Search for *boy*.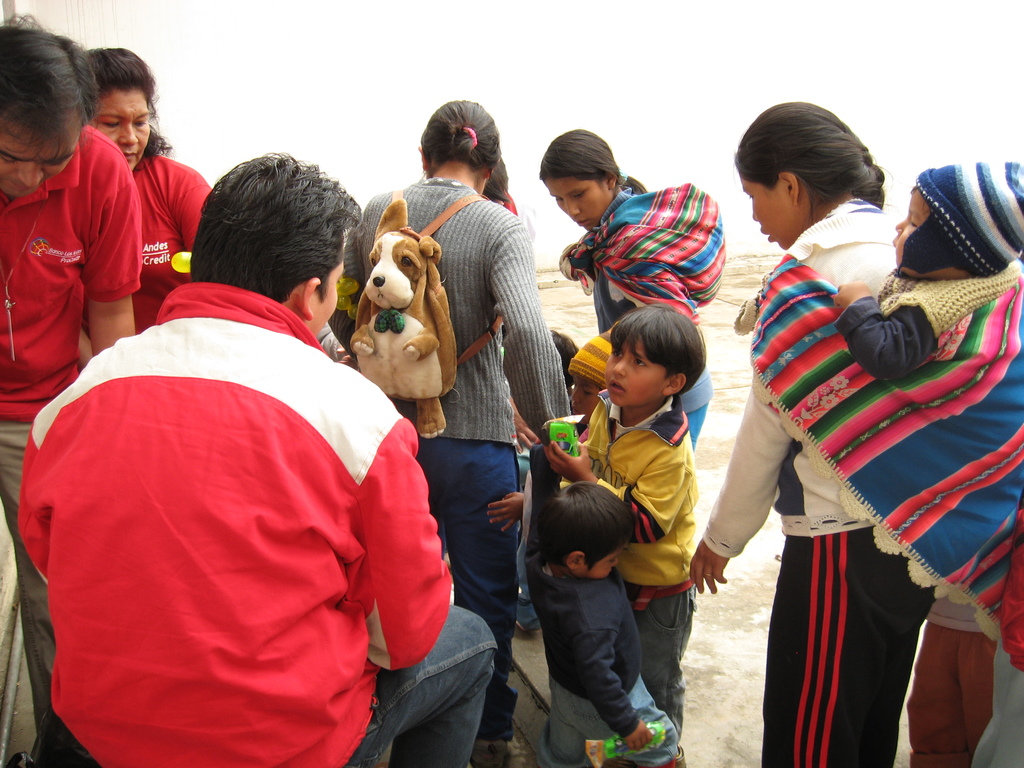
Found at (x1=519, y1=445, x2=691, y2=767).
